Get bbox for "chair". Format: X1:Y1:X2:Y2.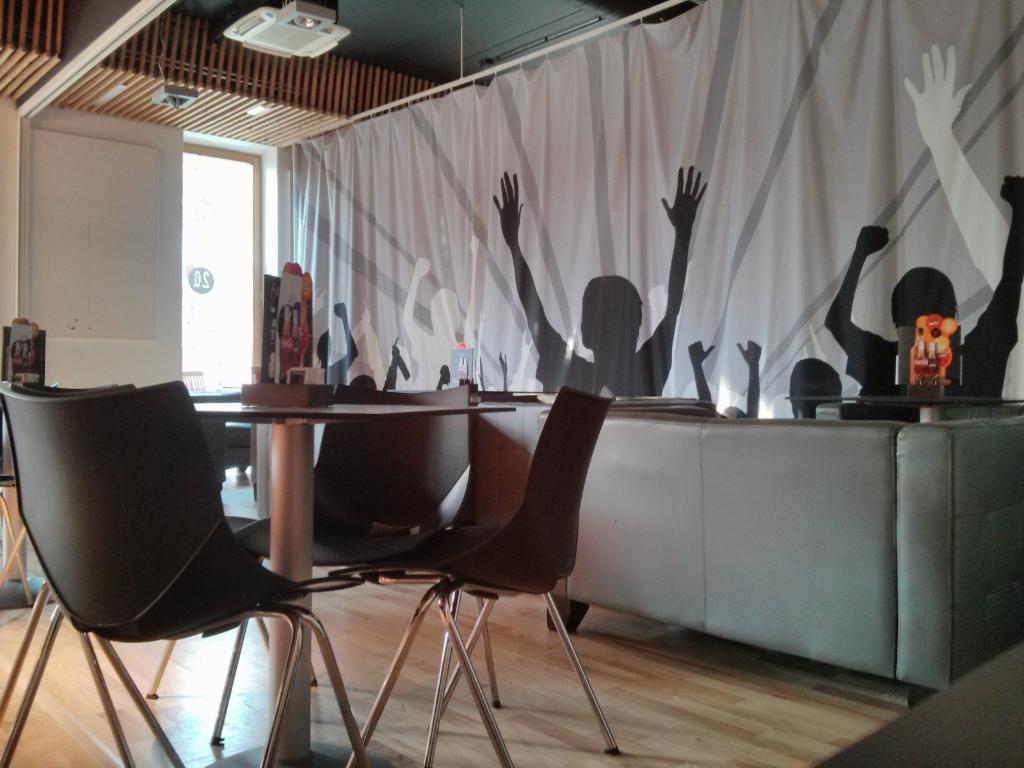
0:383:374:767.
